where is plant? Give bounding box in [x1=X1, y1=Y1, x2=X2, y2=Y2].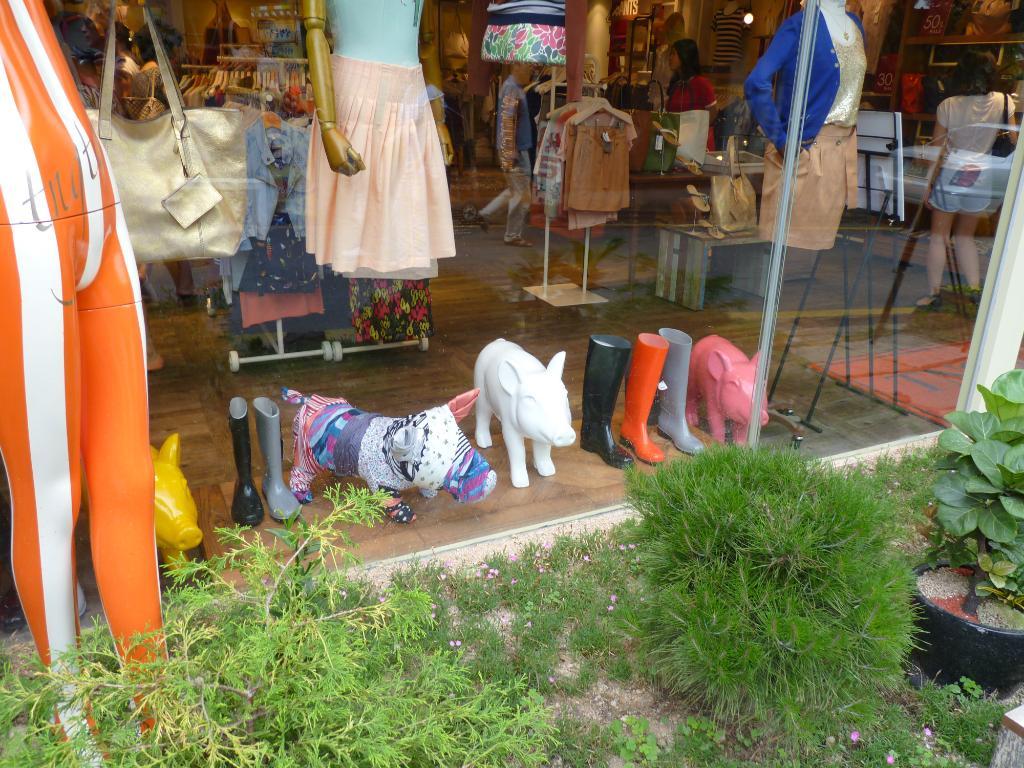
[x1=458, y1=616, x2=511, y2=683].
